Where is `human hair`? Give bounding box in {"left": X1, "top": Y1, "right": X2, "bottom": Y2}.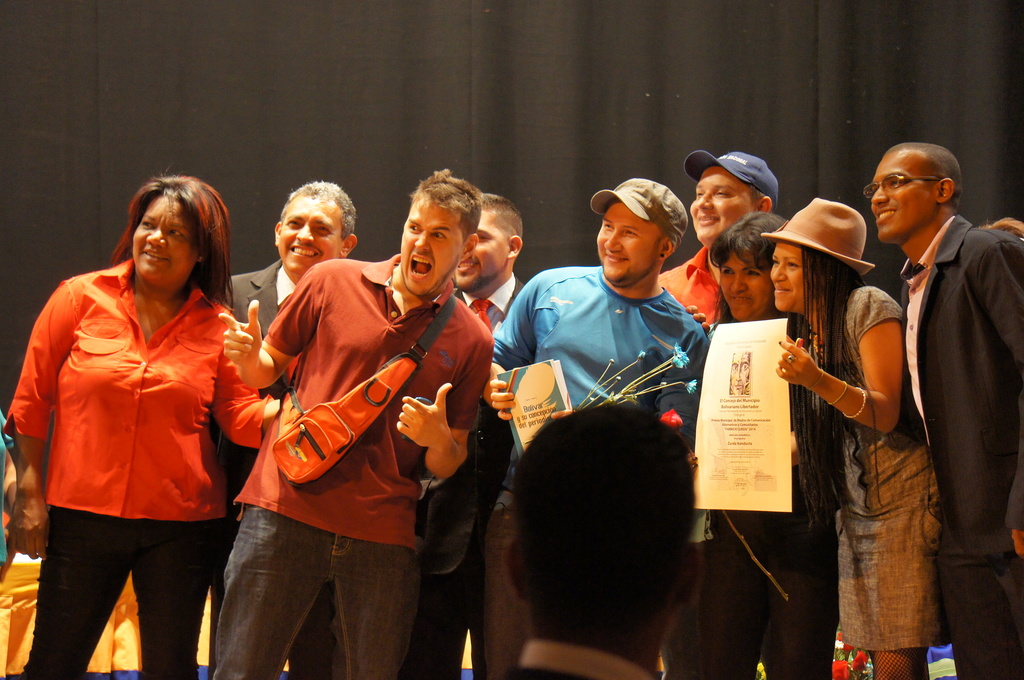
{"left": 496, "top": 390, "right": 719, "bottom": 651}.
